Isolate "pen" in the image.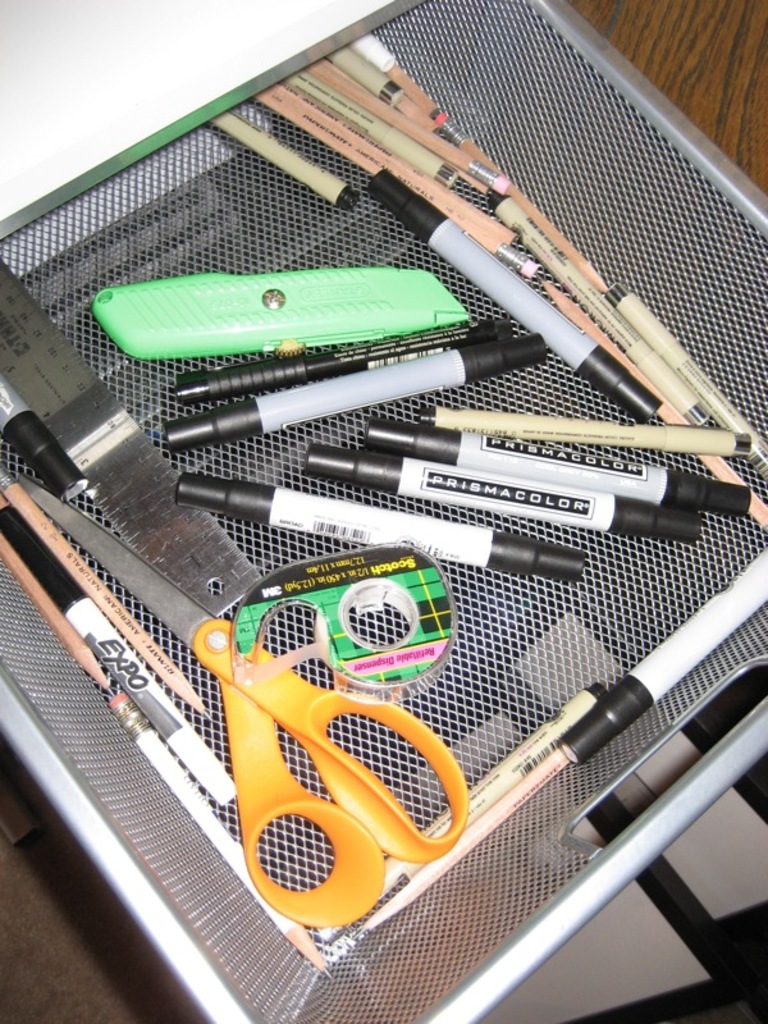
Isolated region: bbox=(323, 669, 655, 984).
